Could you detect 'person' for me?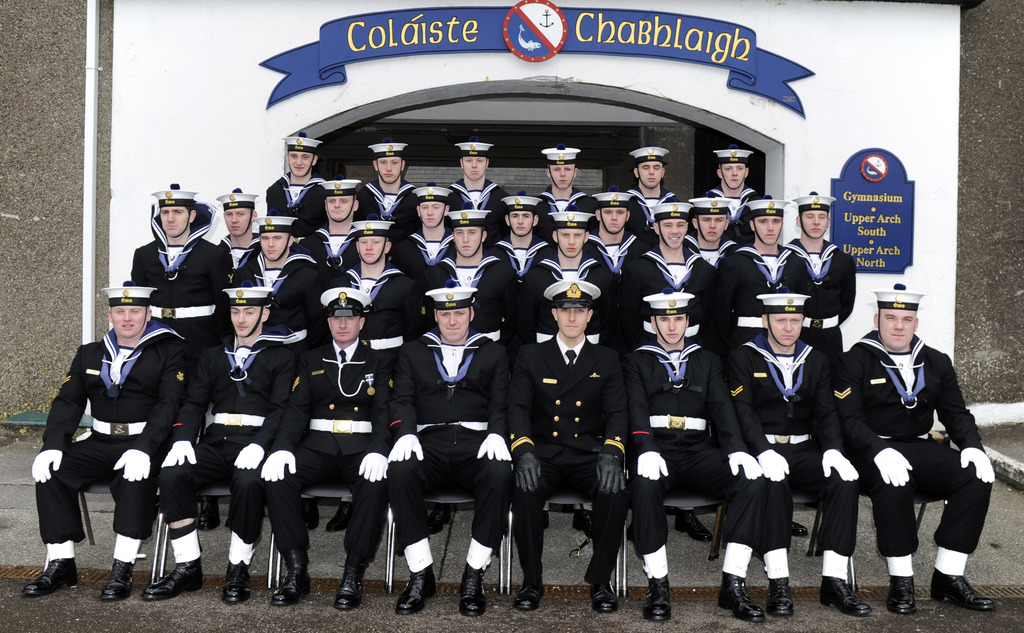
Detection result: bbox(330, 217, 415, 344).
